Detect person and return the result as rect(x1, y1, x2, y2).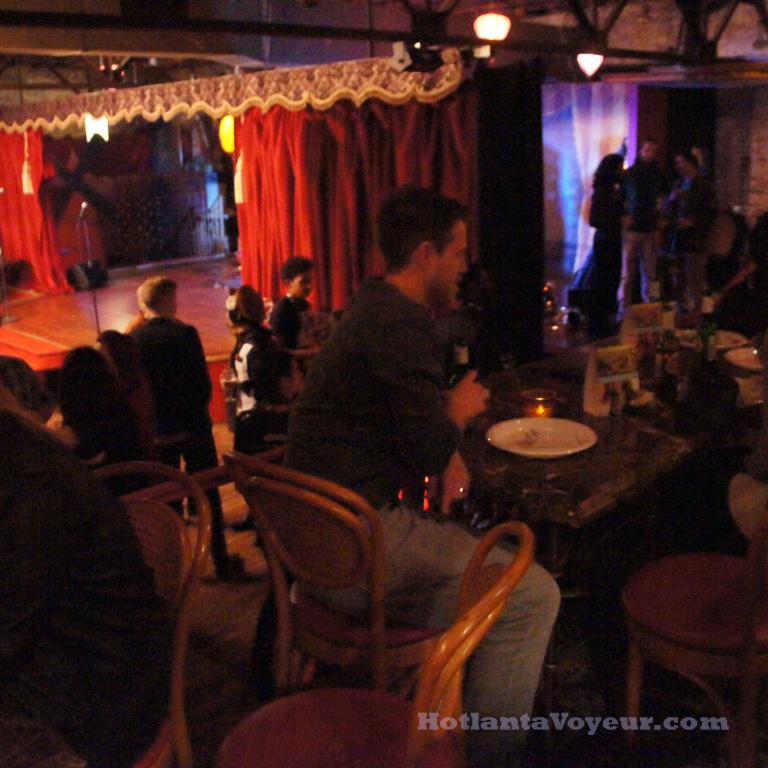
rect(89, 328, 144, 446).
